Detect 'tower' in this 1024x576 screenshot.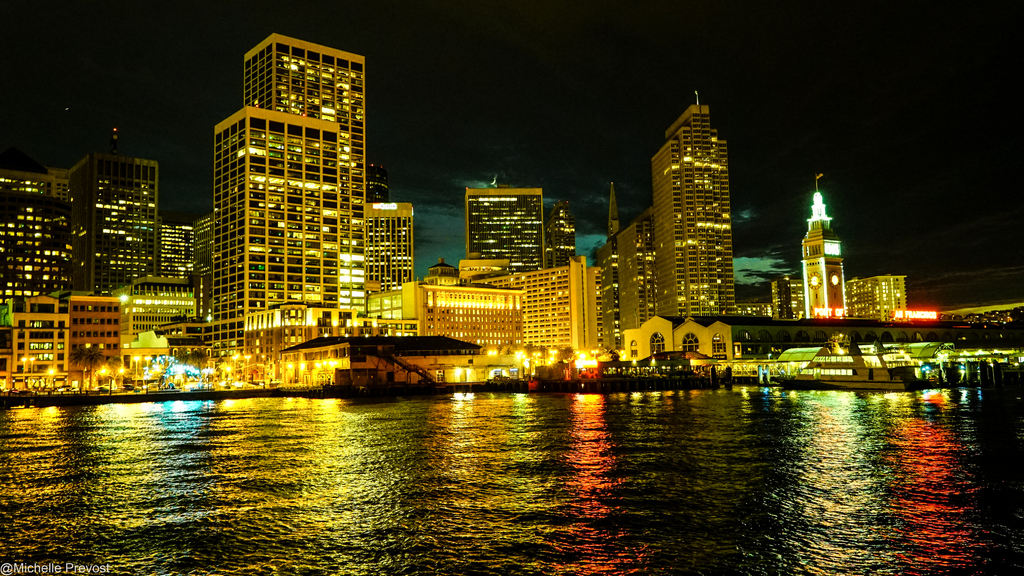
Detection: 67/295/139/392.
